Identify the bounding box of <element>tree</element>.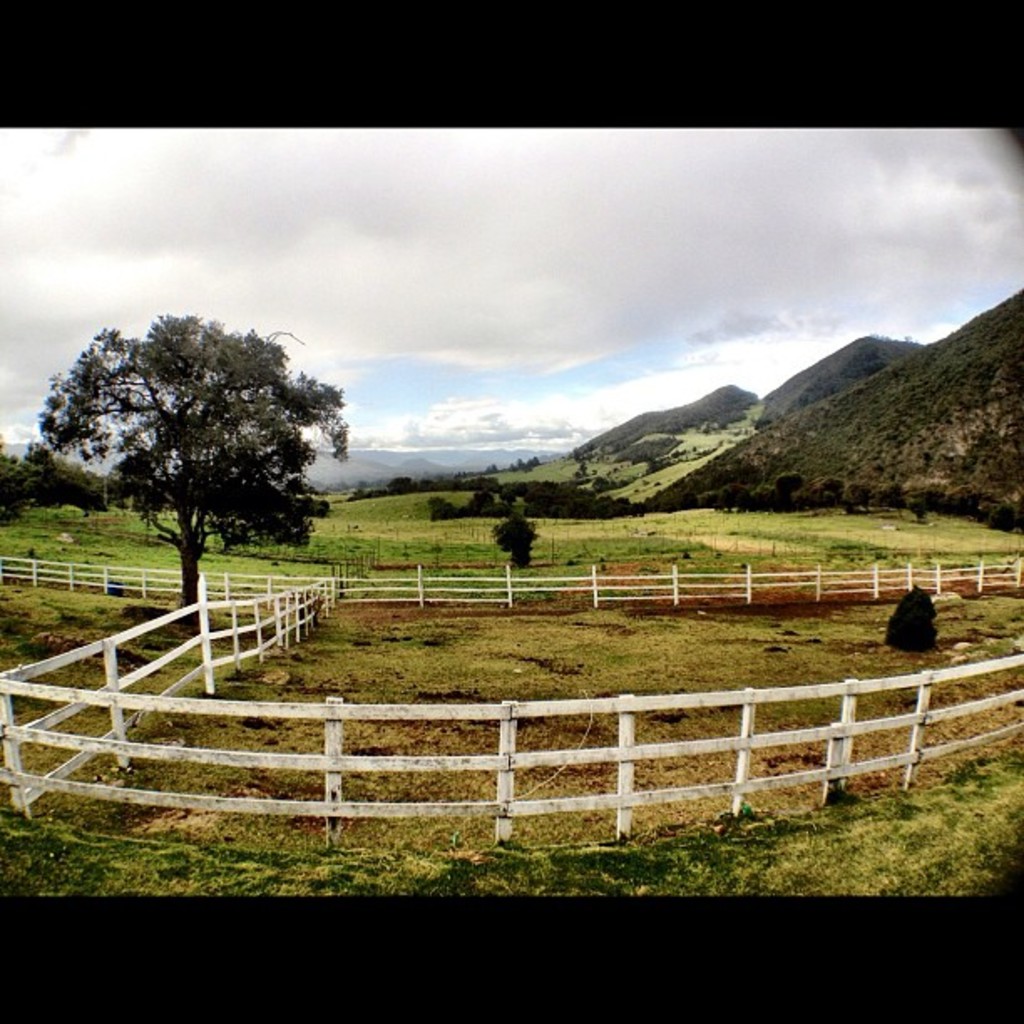
rect(59, 284, 345, 596).
